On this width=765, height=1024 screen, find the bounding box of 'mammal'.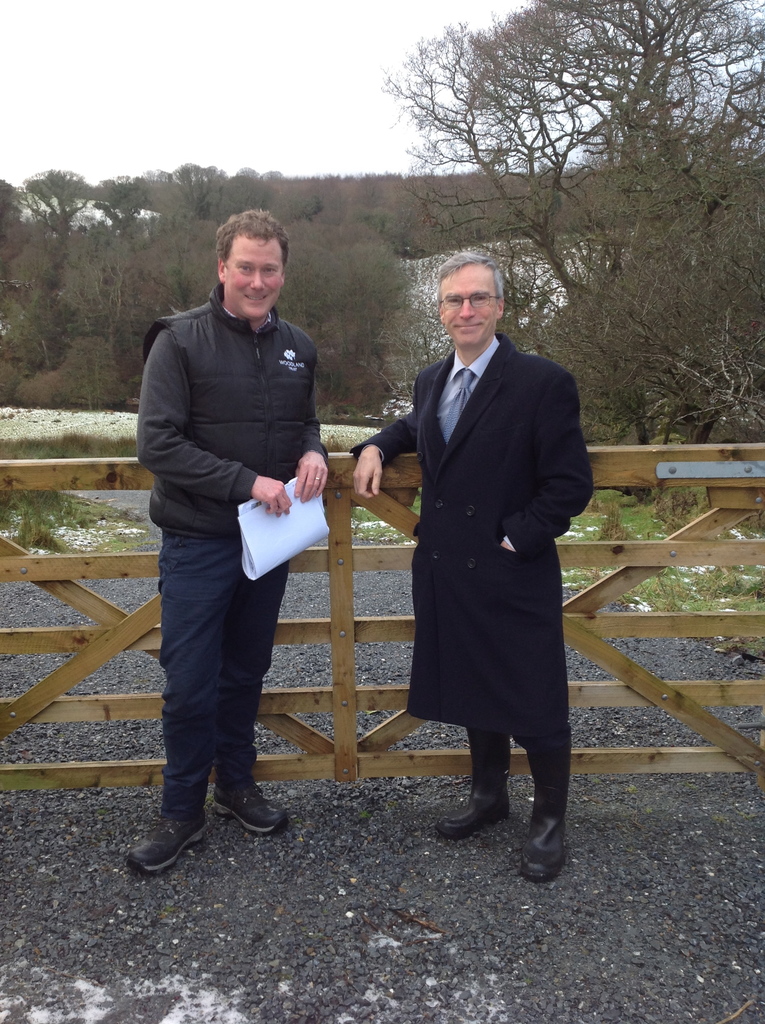
Bounding box: (x1=128, y1=211, x2=331, y2=879).
